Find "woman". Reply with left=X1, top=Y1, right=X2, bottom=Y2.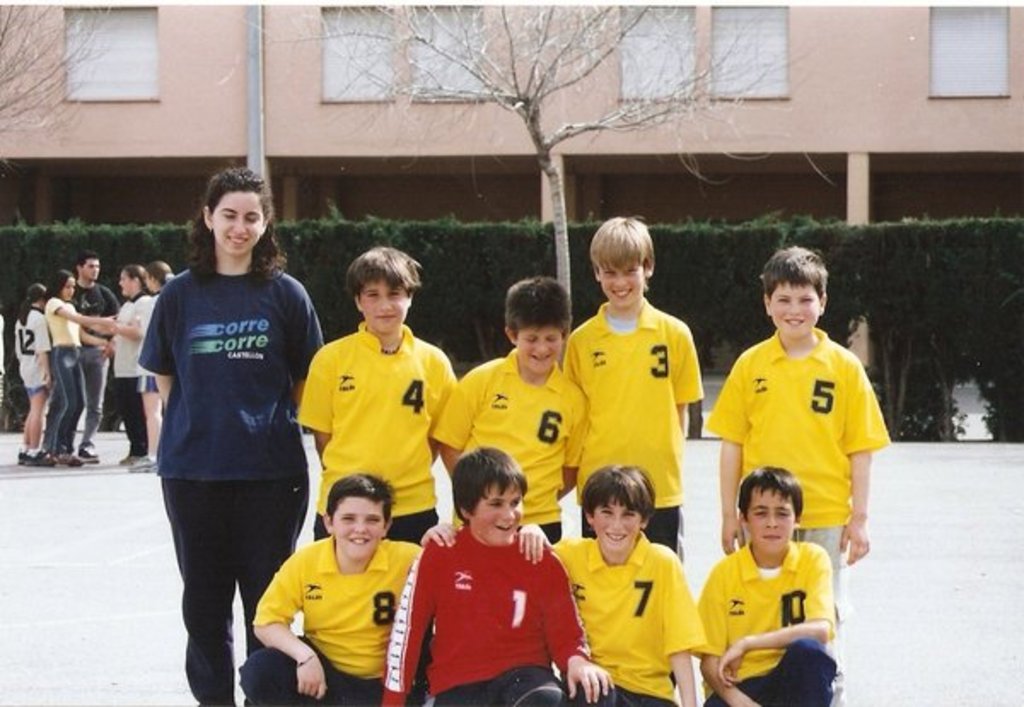
left=135, top=265, right=177, bottom=466.
